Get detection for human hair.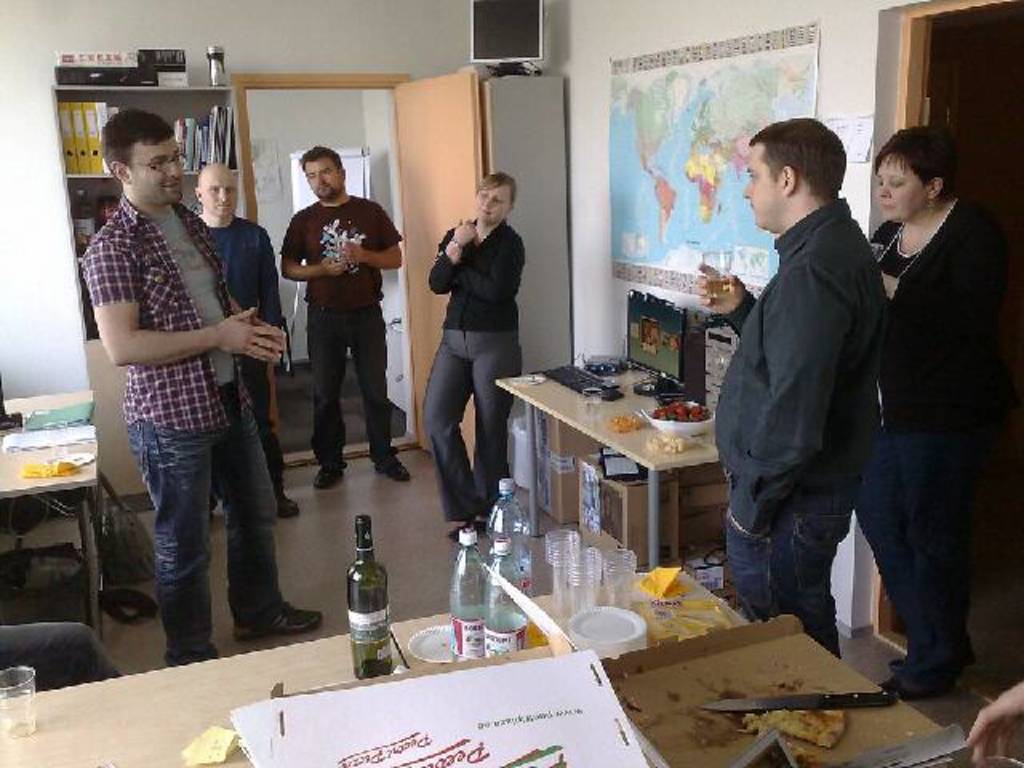
Detection: pyautogui.locateOnScreen(477, 173, 517, 202).
